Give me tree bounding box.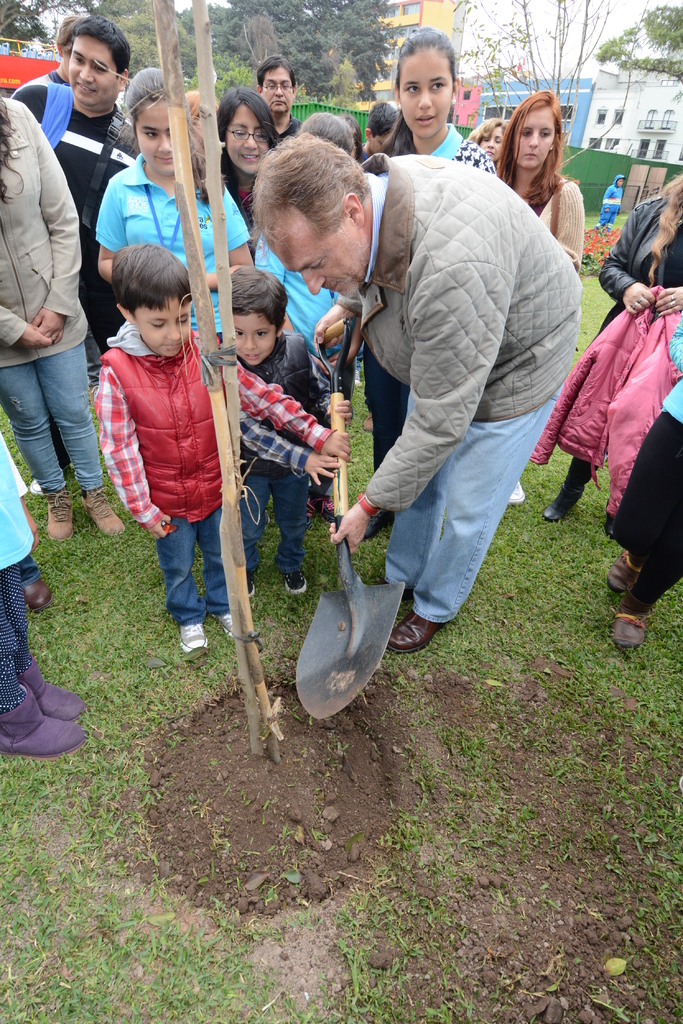
{"x1": 76, "y1": 0, "x2": 214, "y2": 111}.
